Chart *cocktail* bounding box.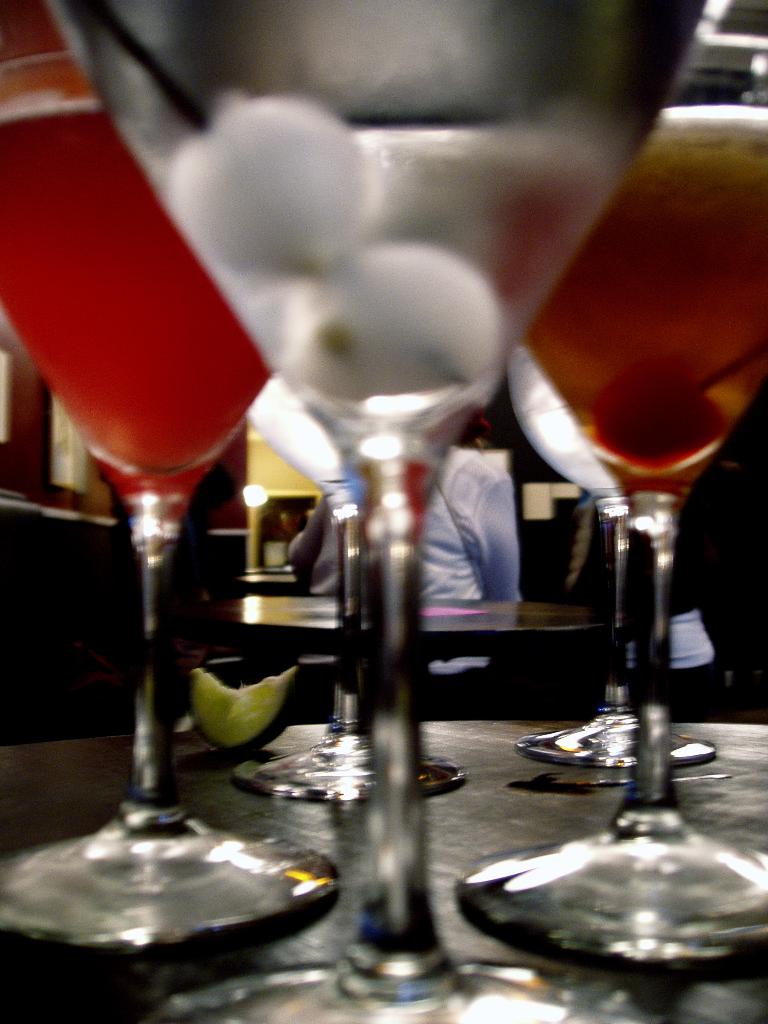
Charted: [left=492, top=302, right=716, bottom=760].
